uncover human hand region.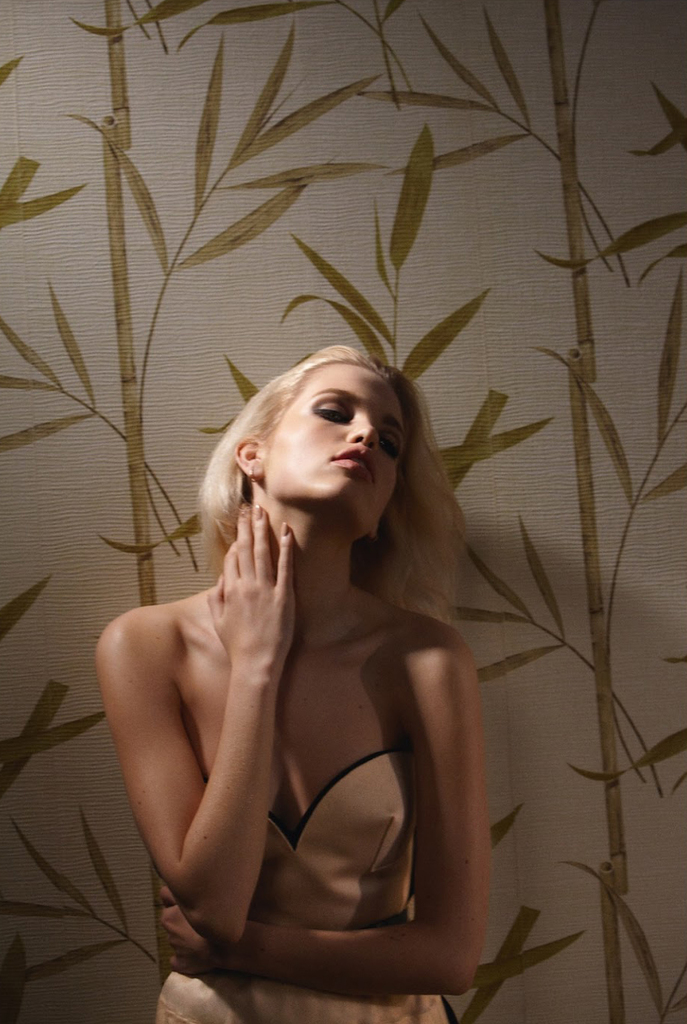
Uncovered: {"left": 155, "top": 884, "right": 247, "bottom": 981}.
